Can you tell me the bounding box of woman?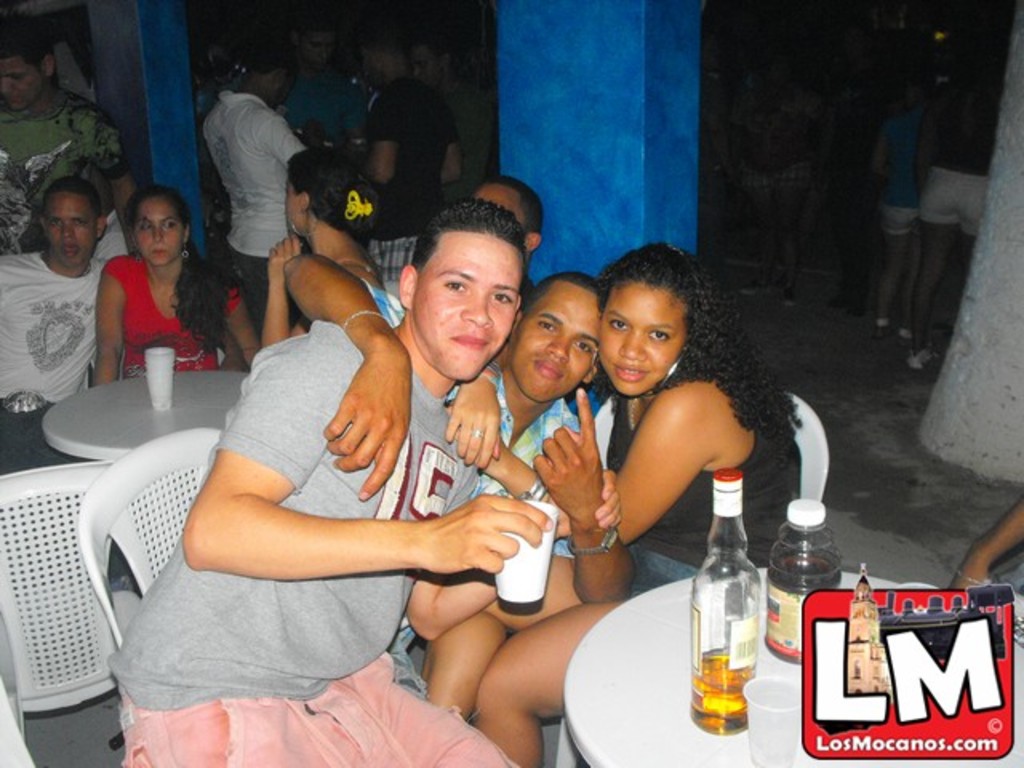
bbox(475, 245, 803, 766).
